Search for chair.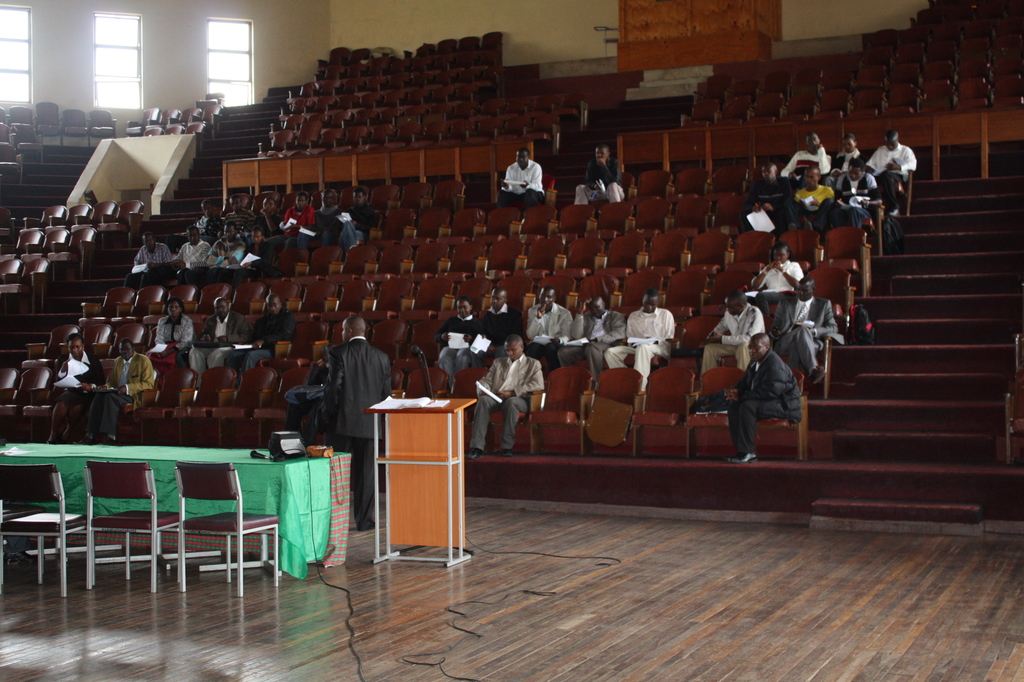
Found at 418, 117, 446, 143.
